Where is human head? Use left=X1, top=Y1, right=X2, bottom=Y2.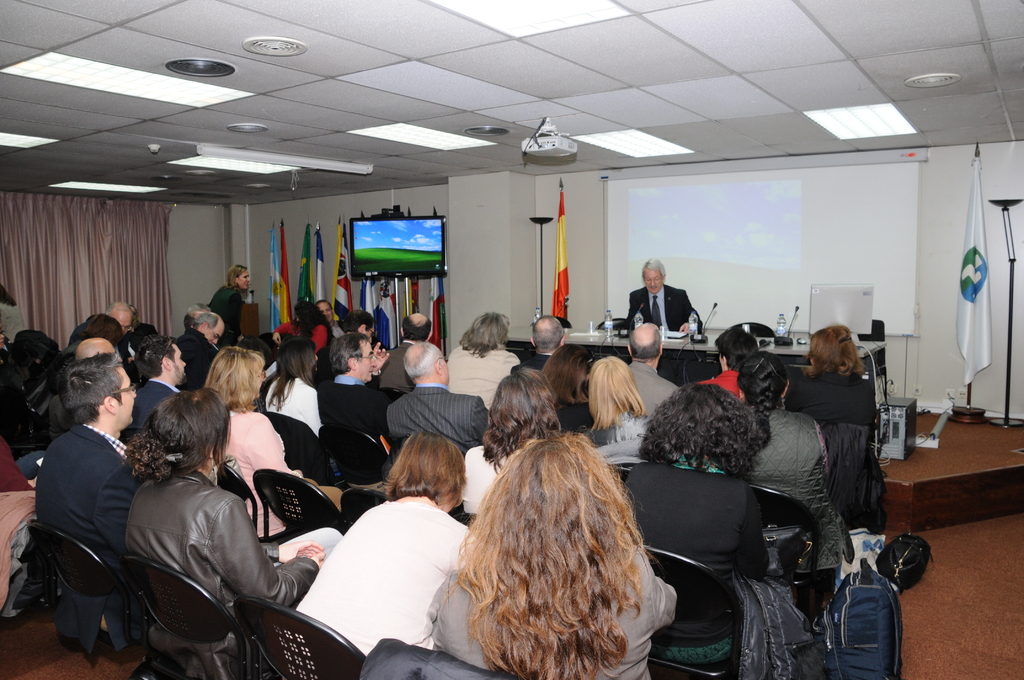
left=313, top=301, right=334, bottom=321.
